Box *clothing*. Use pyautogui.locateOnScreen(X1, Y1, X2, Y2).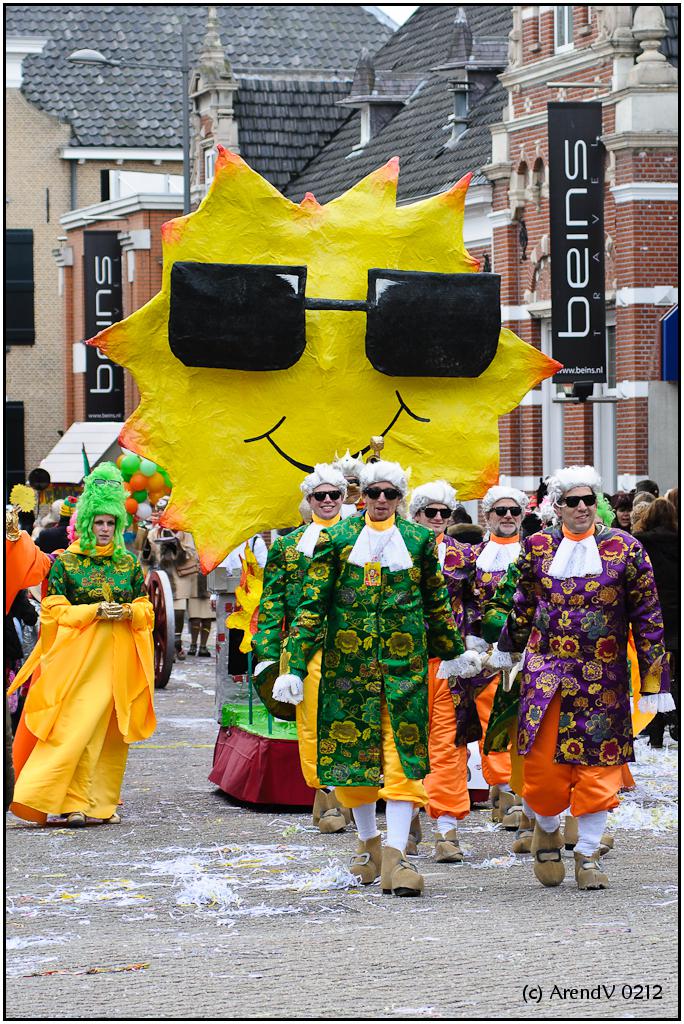
pyautogui.locateOnScreen(270, 504, 485, 797).
